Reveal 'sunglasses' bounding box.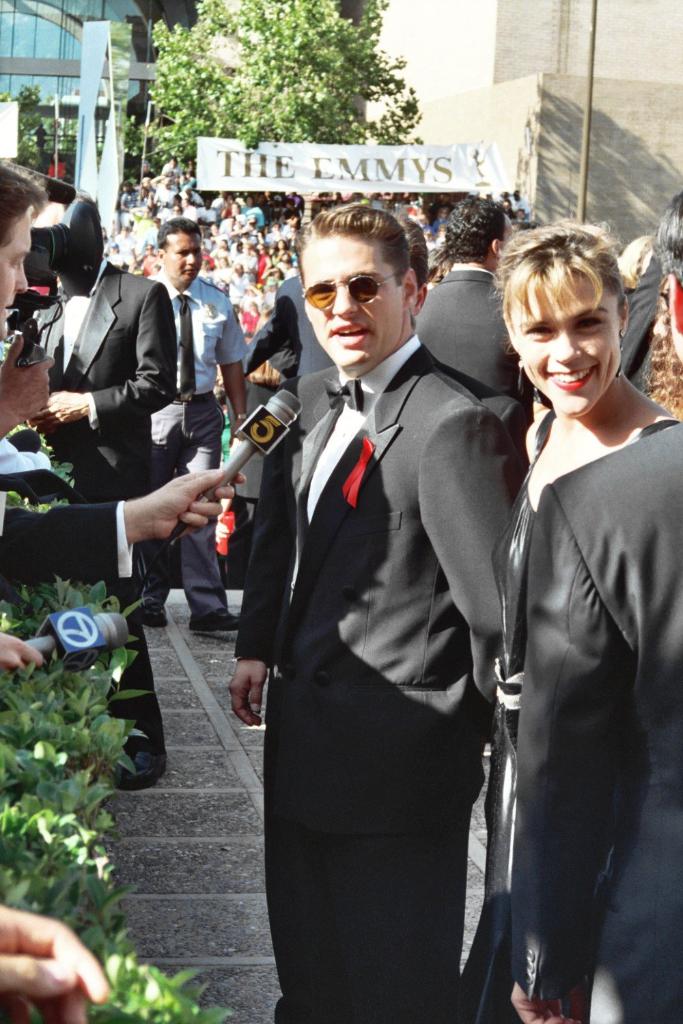
Revealed: x1=303 y1=273 x2=403 y2=312.
